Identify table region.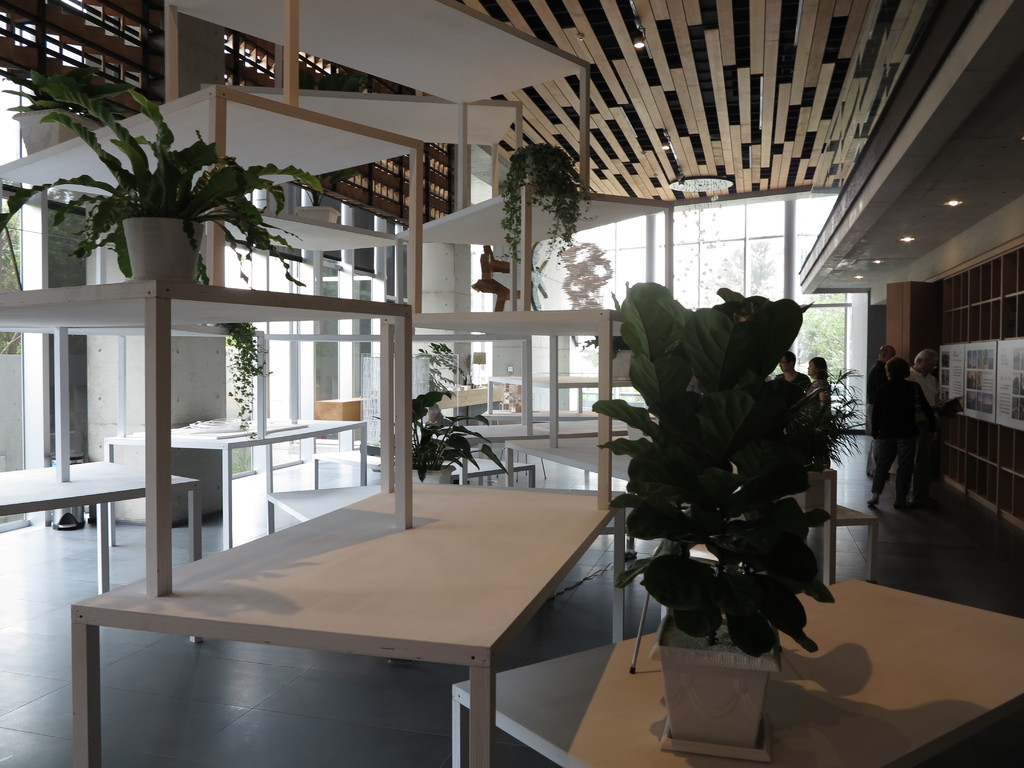
Region: rect(102, 421, 365, 552).
